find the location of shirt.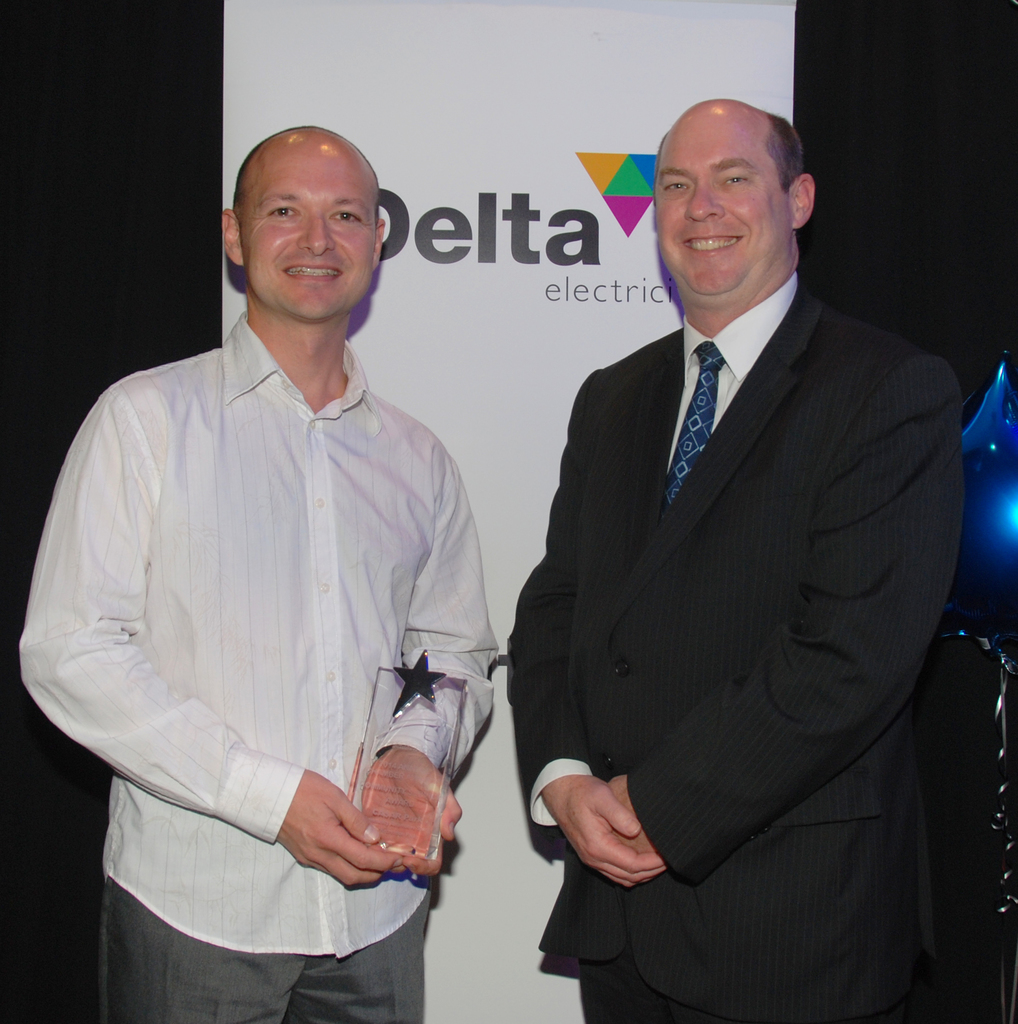
Location: select_region(667, 269, 801, 474).
